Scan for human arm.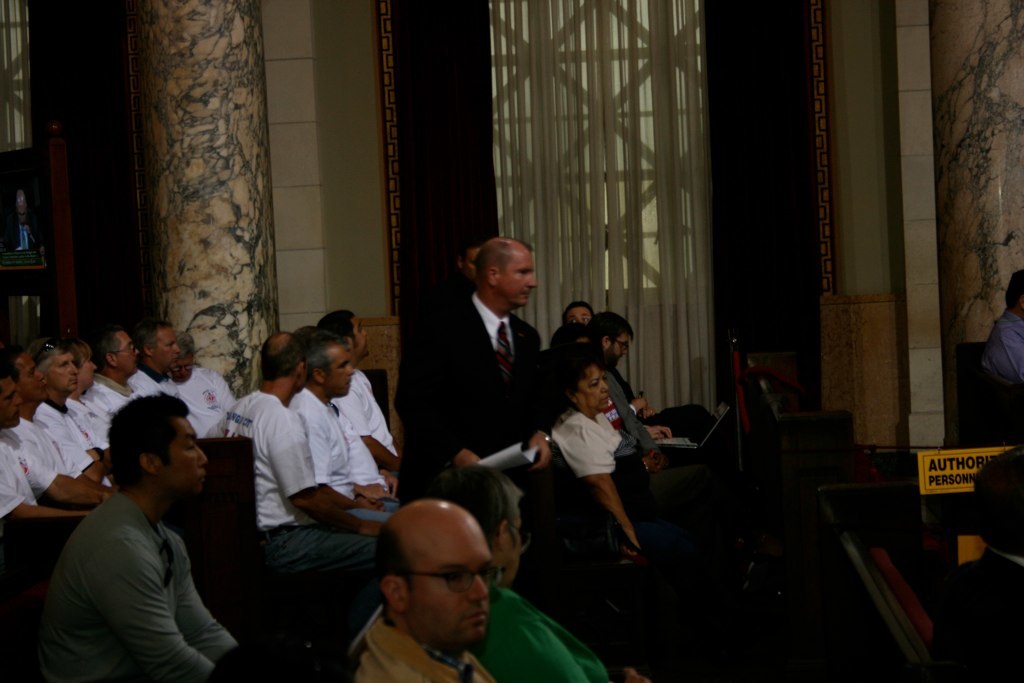
Scan result: bbox=(266, 403, 388, 535).
